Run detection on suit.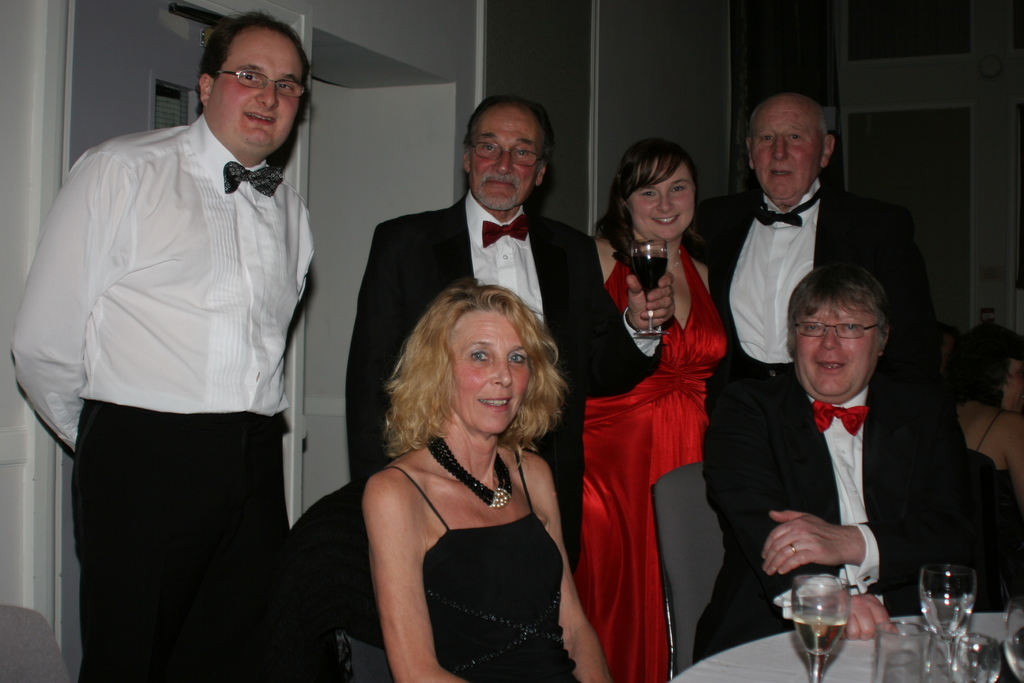
Result: 698:179:930:374.
